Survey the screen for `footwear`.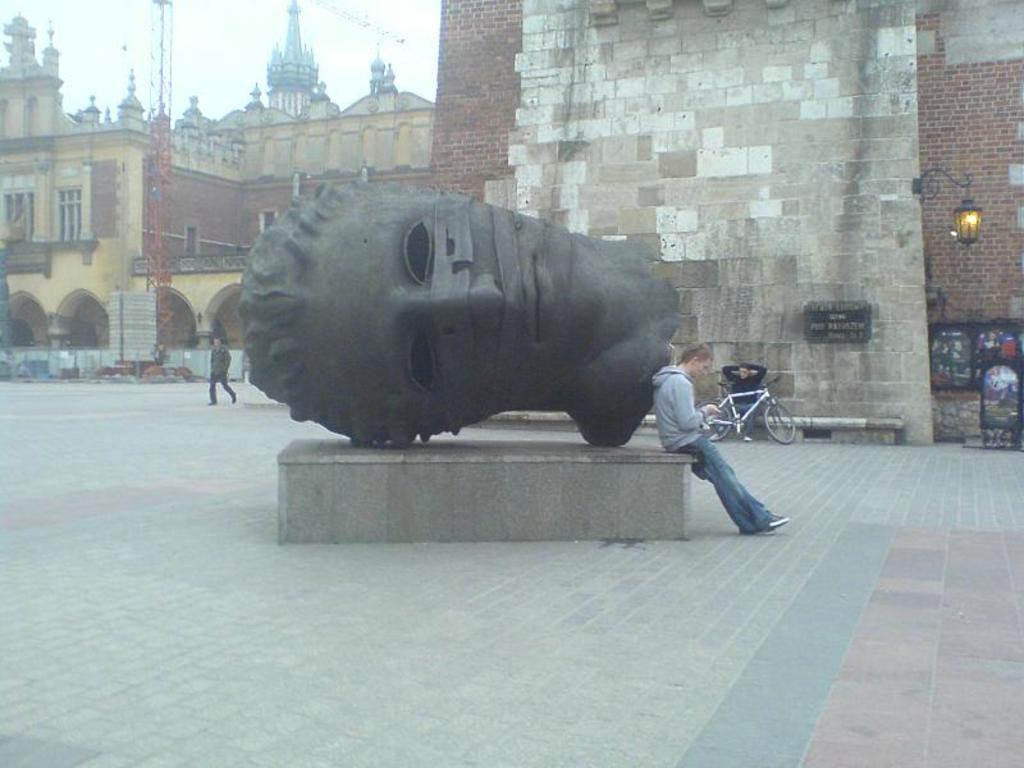
Survey found: left=750, top=526, right=776, bottom=540.
